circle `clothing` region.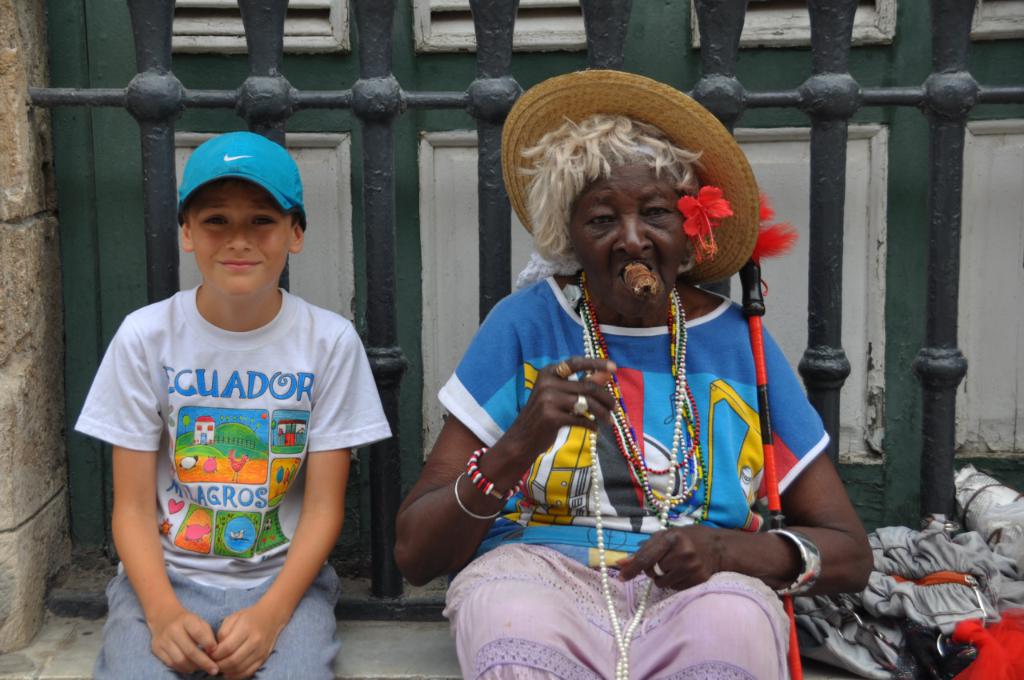
Region: [73,285,390,678].
